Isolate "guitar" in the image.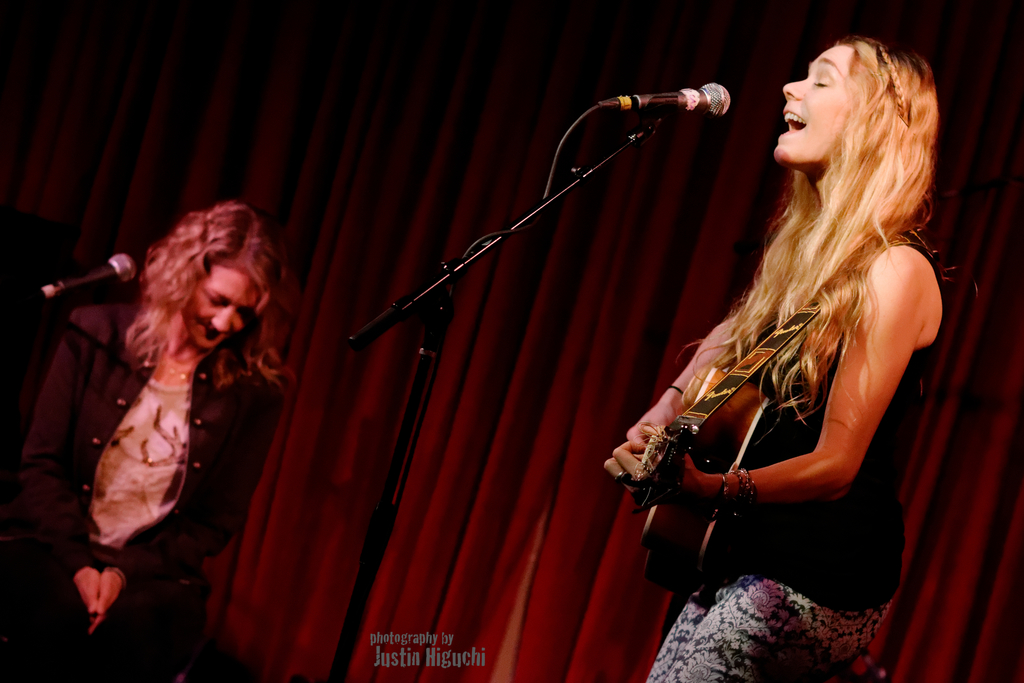
Isolated region: BBox(630, 379, 783, 599).
